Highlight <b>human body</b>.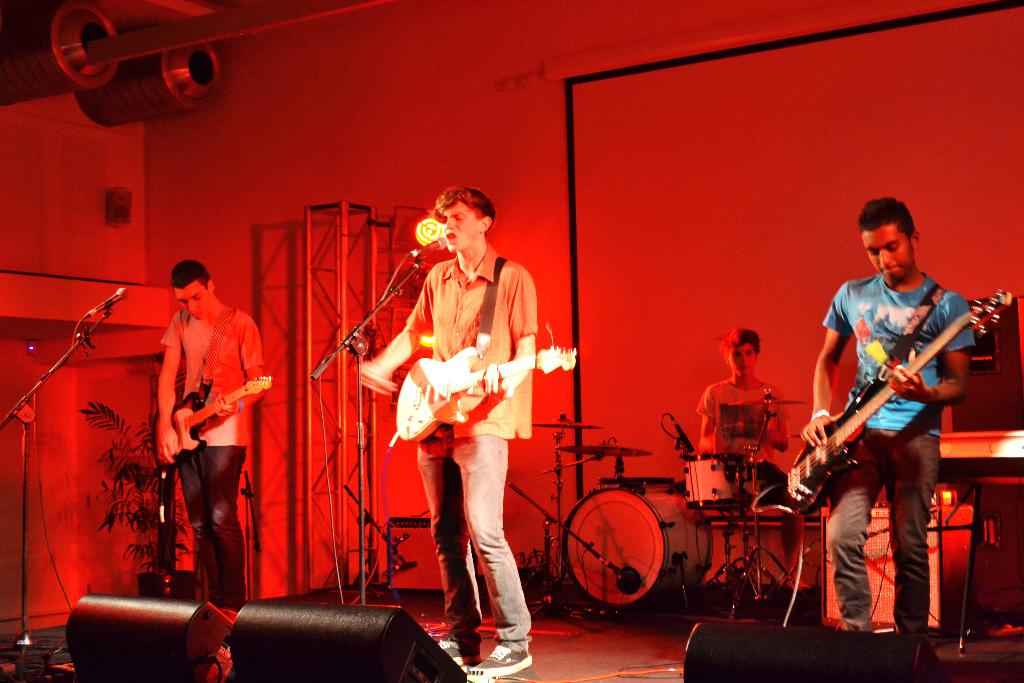
Highlighted region: pyautogui.locateOnScreen(791, 210, 984, 658).
